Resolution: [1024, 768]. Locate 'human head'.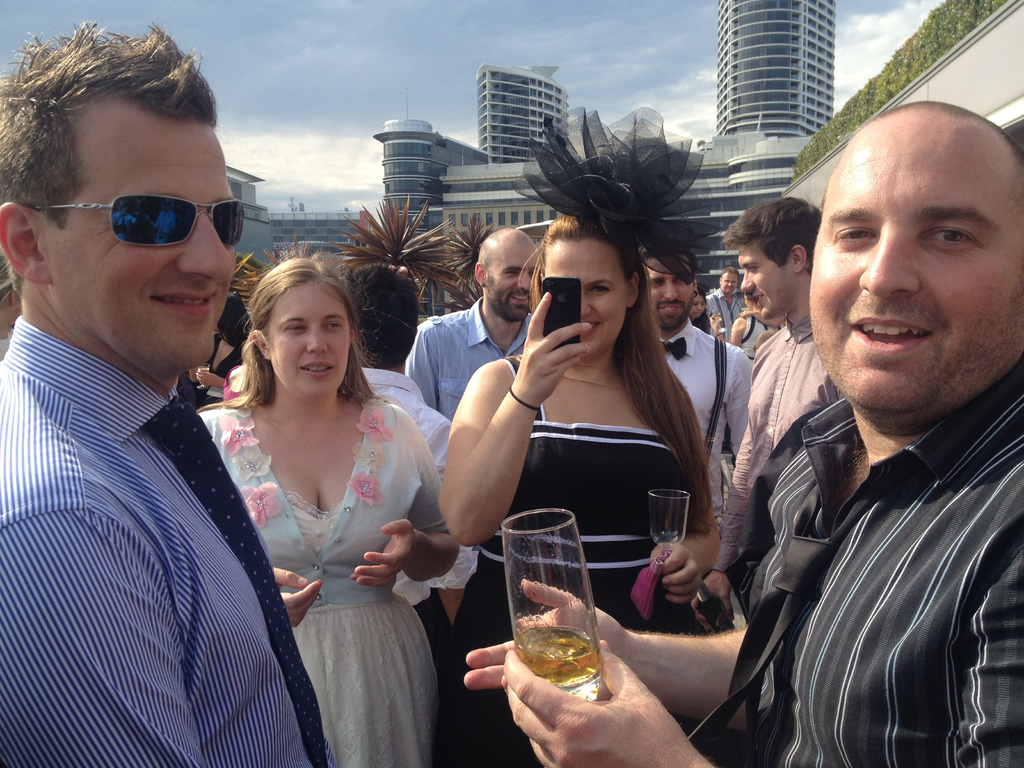
BBox(685, 285, 710, 331).
